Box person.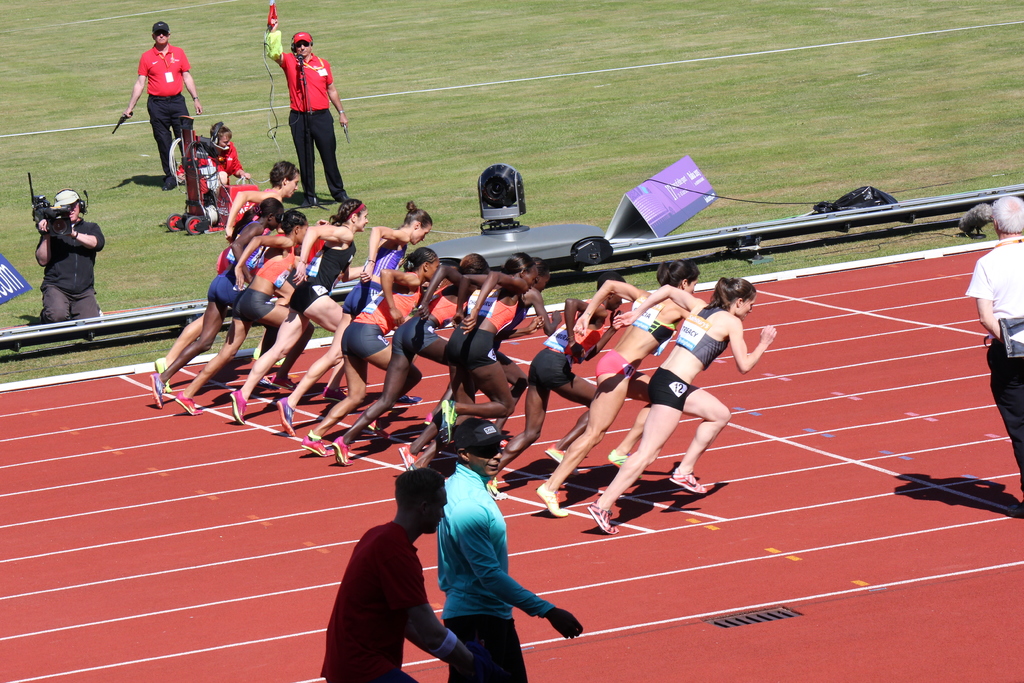
{"x1": 317, "y1": 462, "x2": 494, "y2": 682}.
